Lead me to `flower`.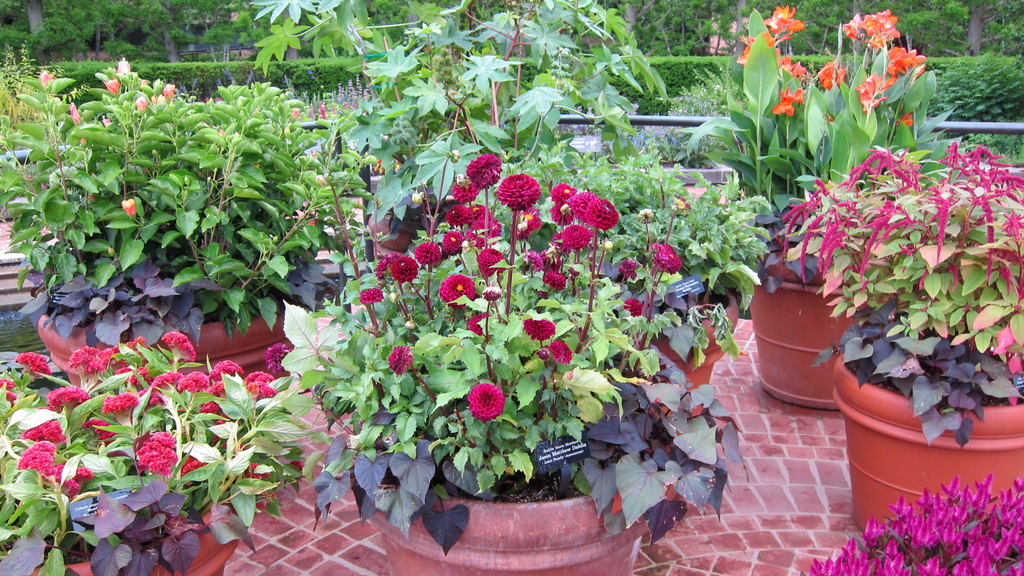
Lead to select_region(12, 351, 52, 378).
